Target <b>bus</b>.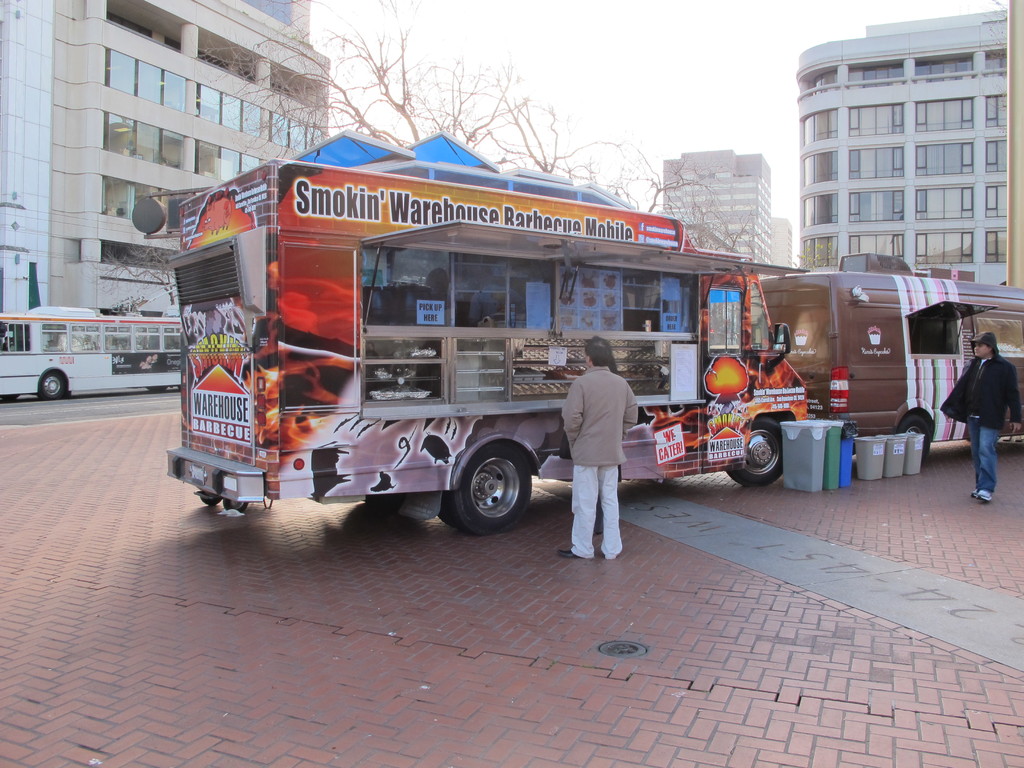
Target region: bbox=(1, 304, 188, 397).
